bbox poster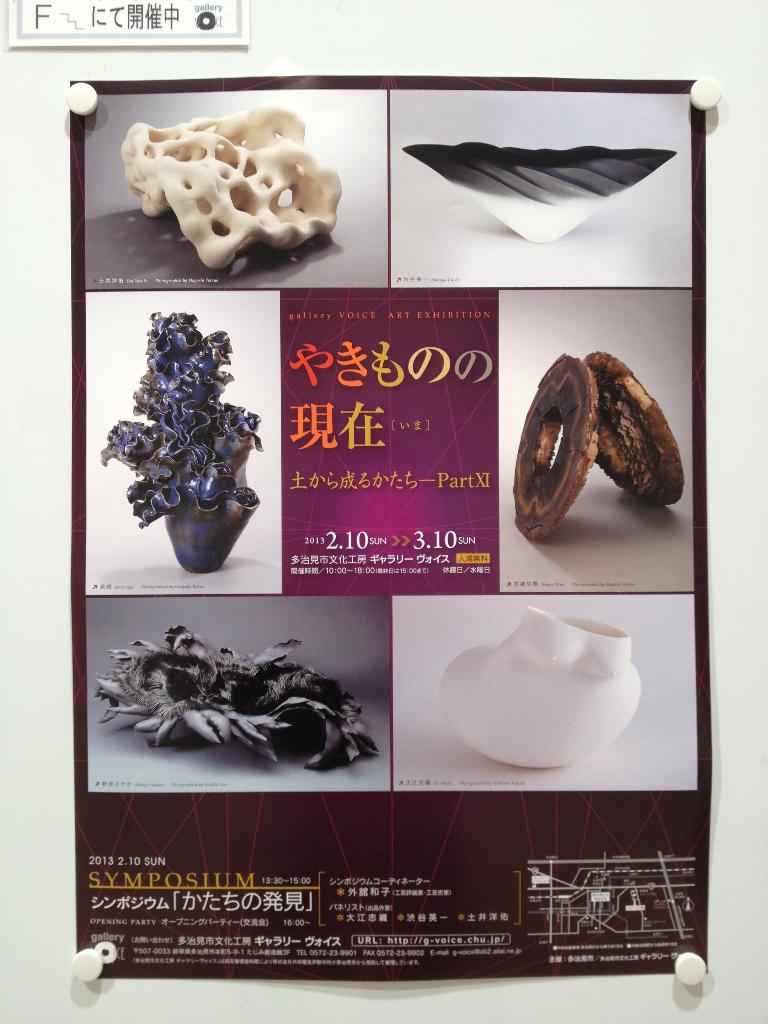
region(0, 0, 767, 1023)
